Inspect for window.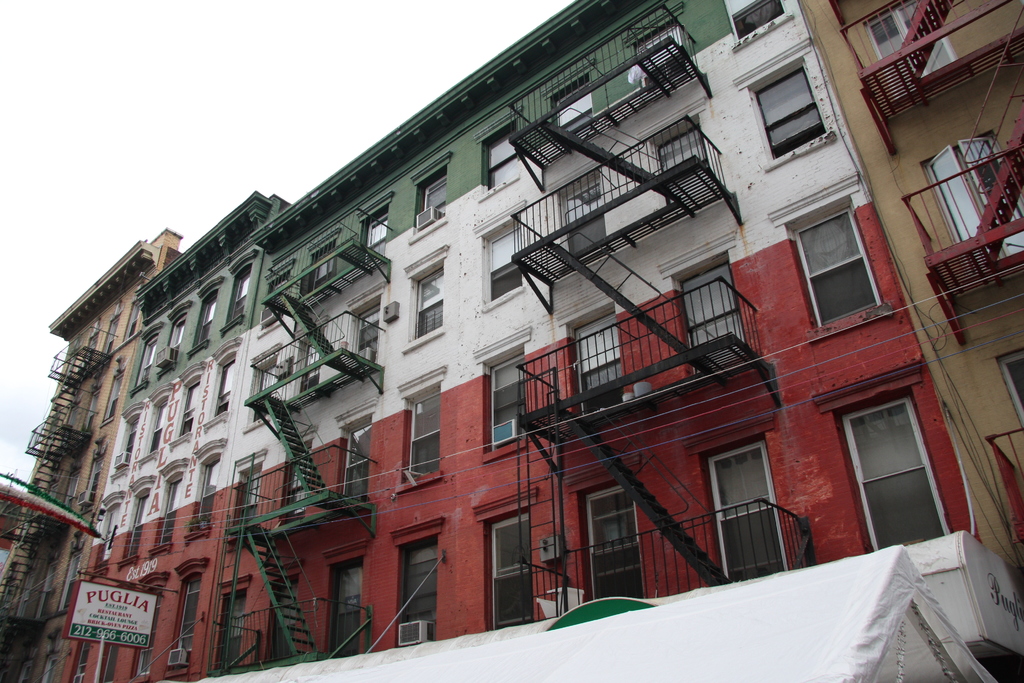
Inspection: crop(209, 572, 253, 671).
